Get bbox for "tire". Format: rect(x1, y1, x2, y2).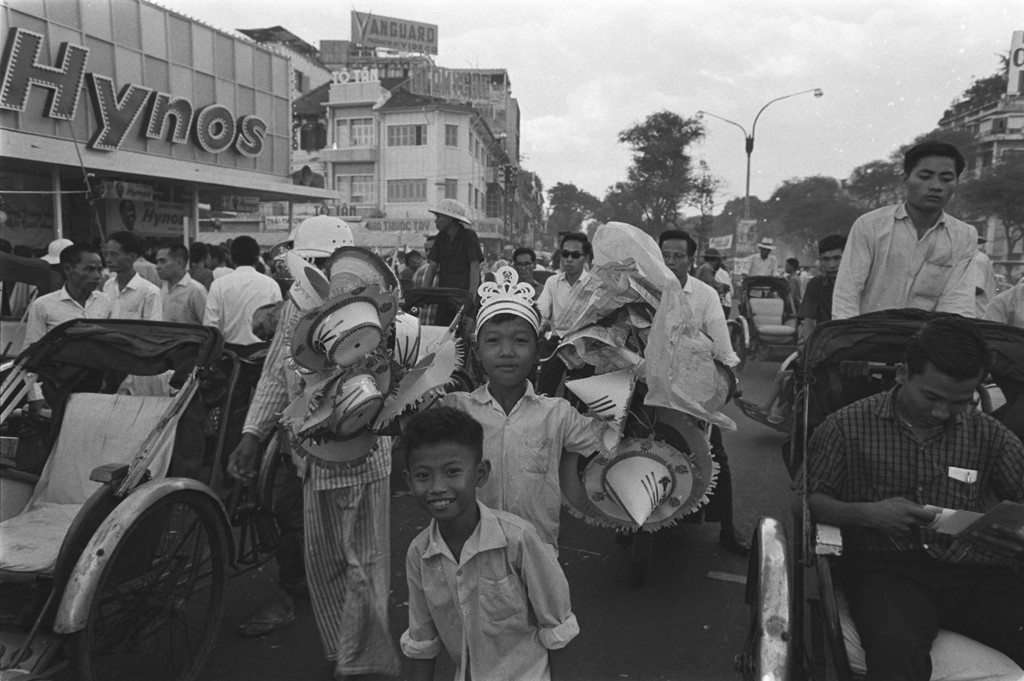
rect(744, 511, 794, 674).
